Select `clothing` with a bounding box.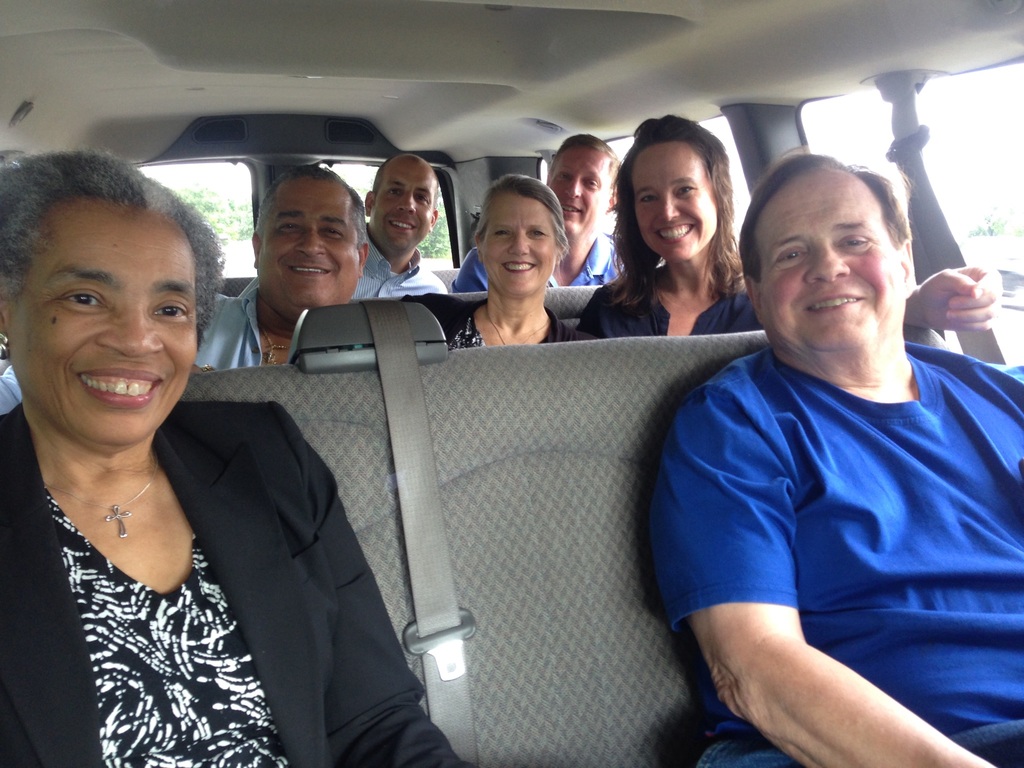
bbox(405, 291, 568, 347).
